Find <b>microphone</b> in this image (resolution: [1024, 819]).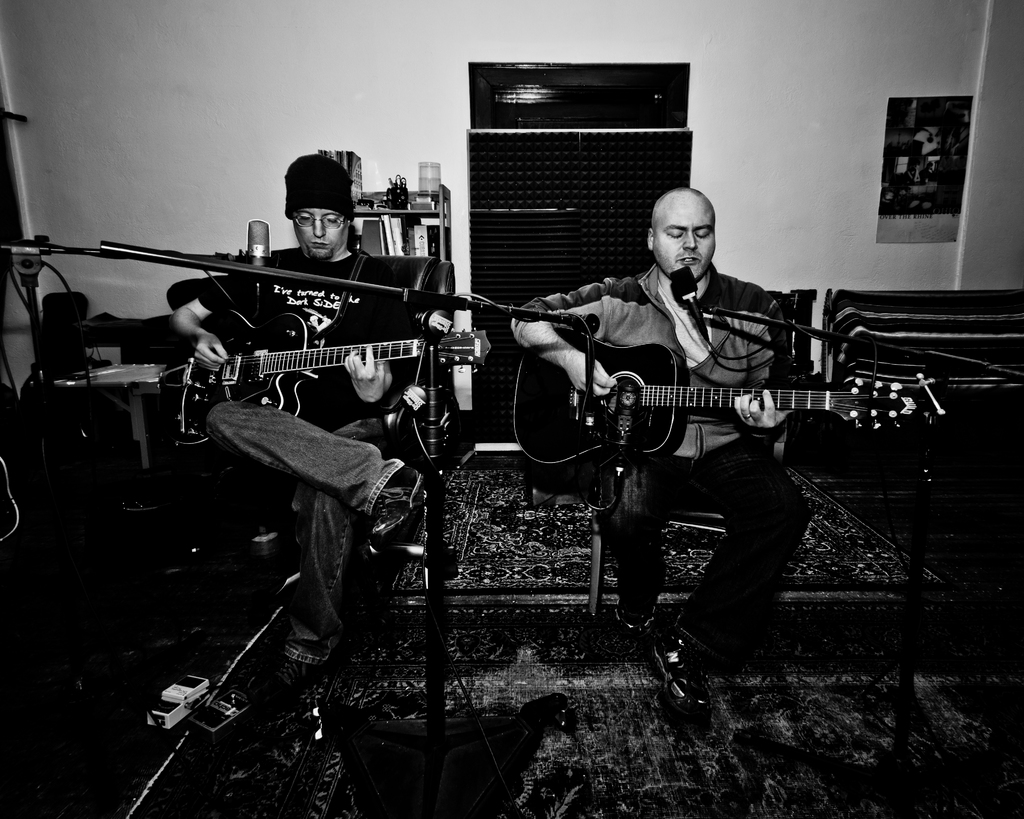
<bbox>245, 219, 276, 294</bbox>.
